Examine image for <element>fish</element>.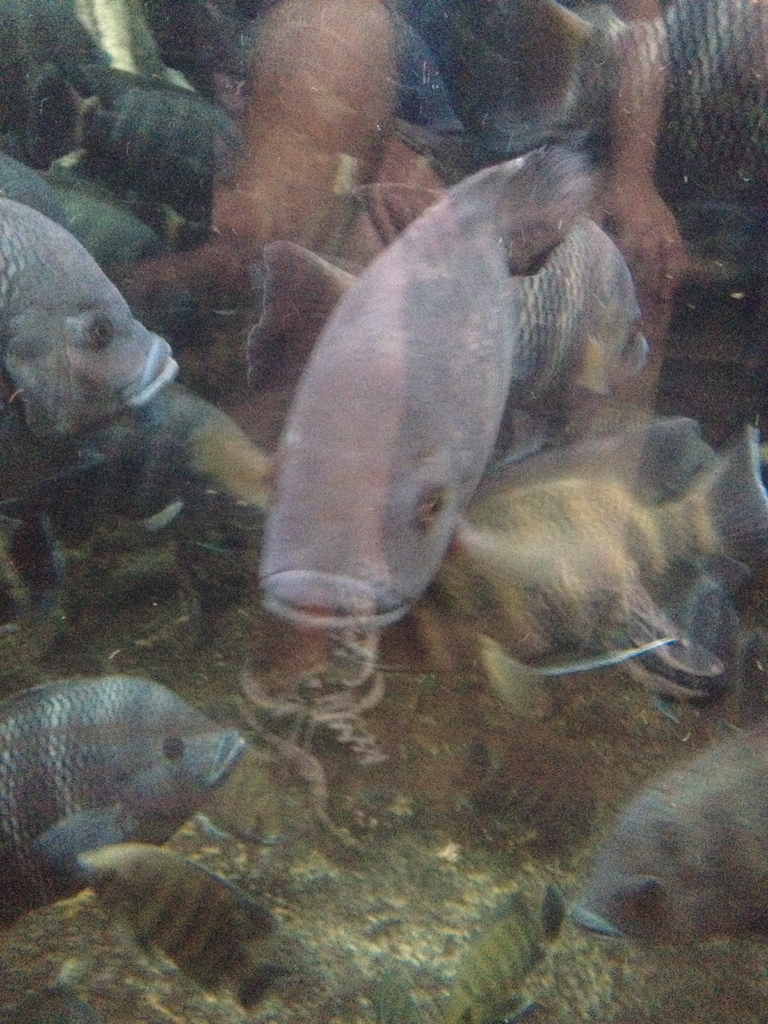
Examination result: pyautogui.locateOnScreen(254, 136, 607, 634).
